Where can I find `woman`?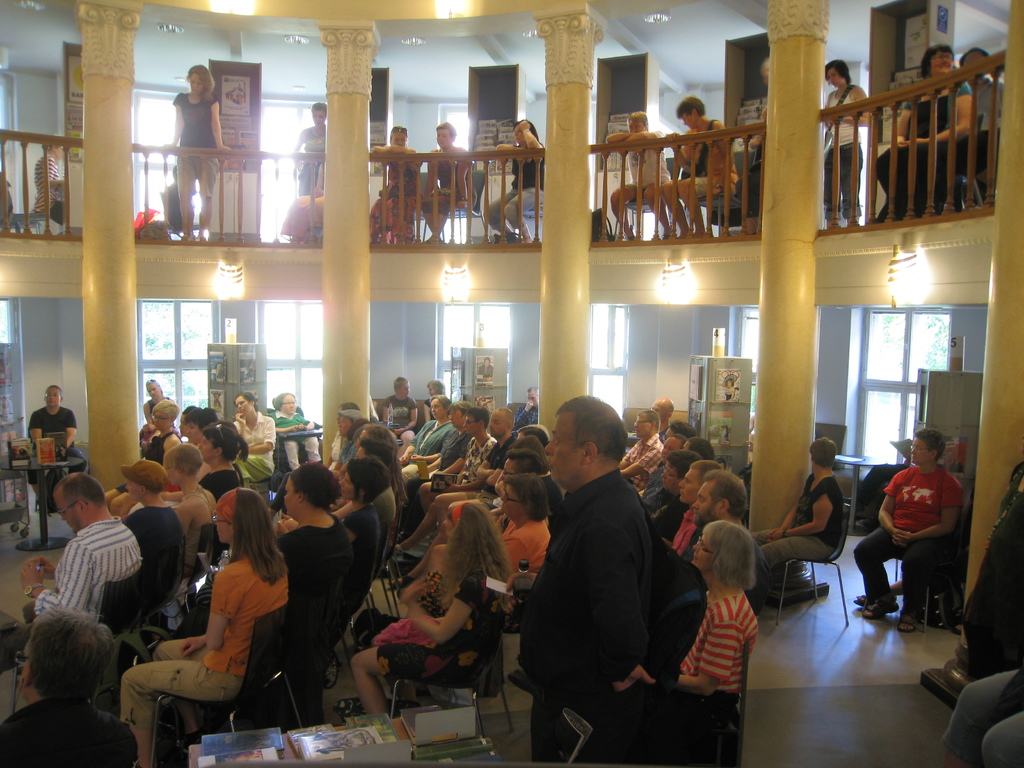
You can find it at x1=866, y1=40, x2=991, y2=223.
